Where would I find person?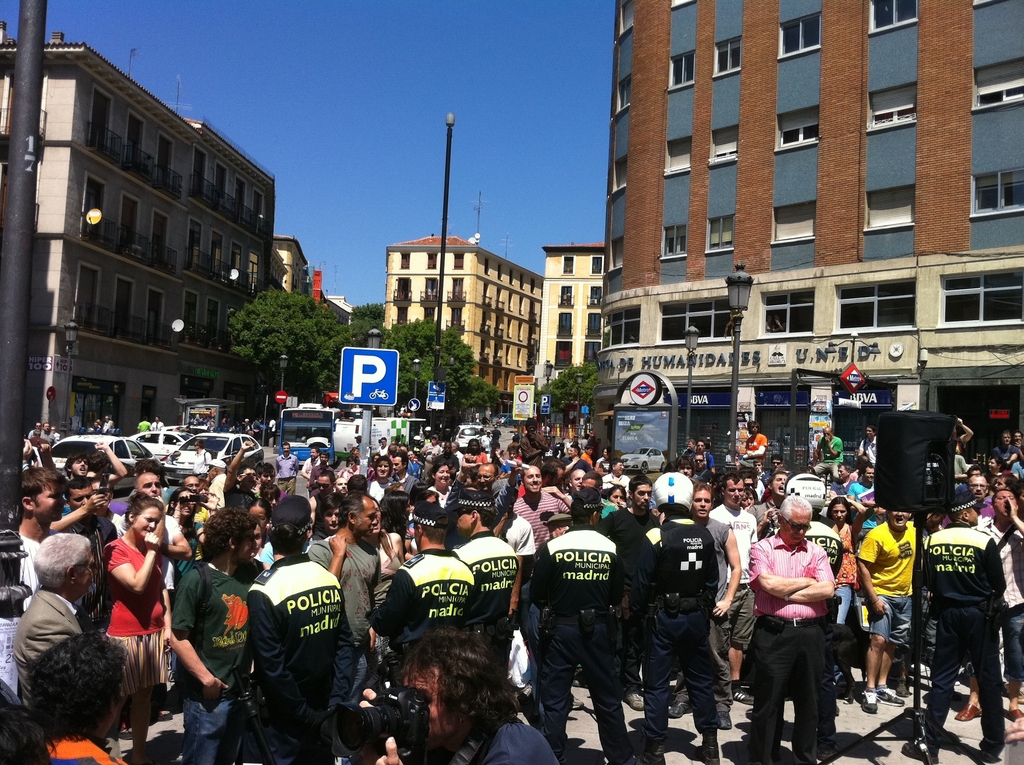
At region(752, 478, 856, 745).
